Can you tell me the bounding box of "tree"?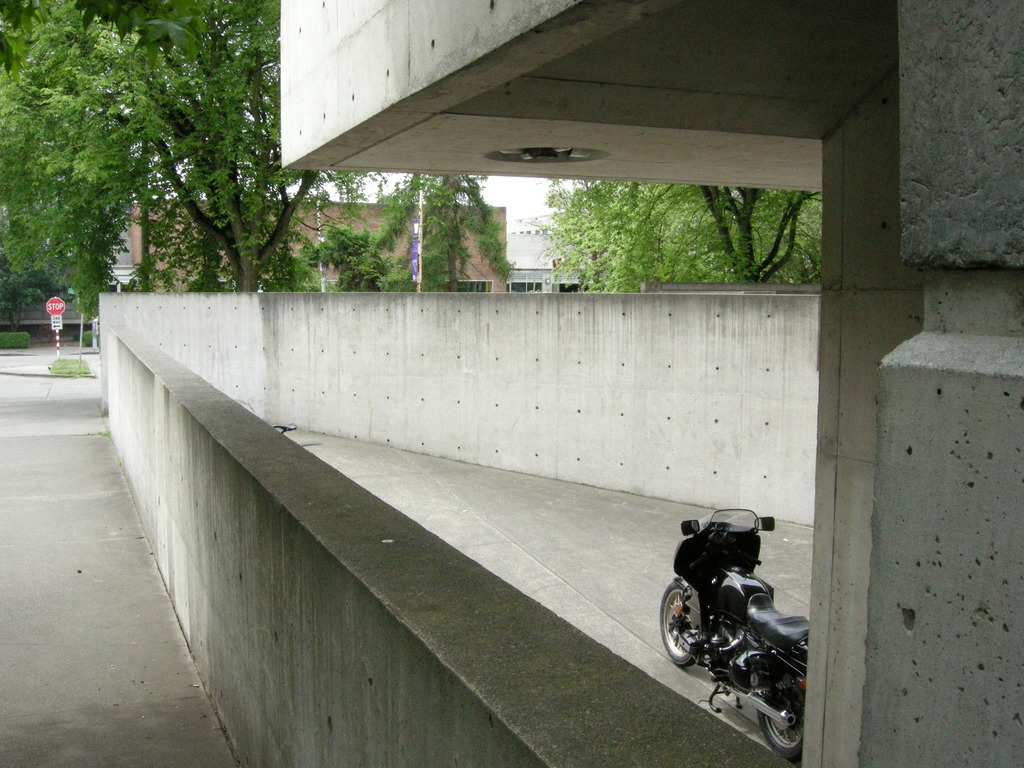
left=552, top=181, right=820, bottom=300.
